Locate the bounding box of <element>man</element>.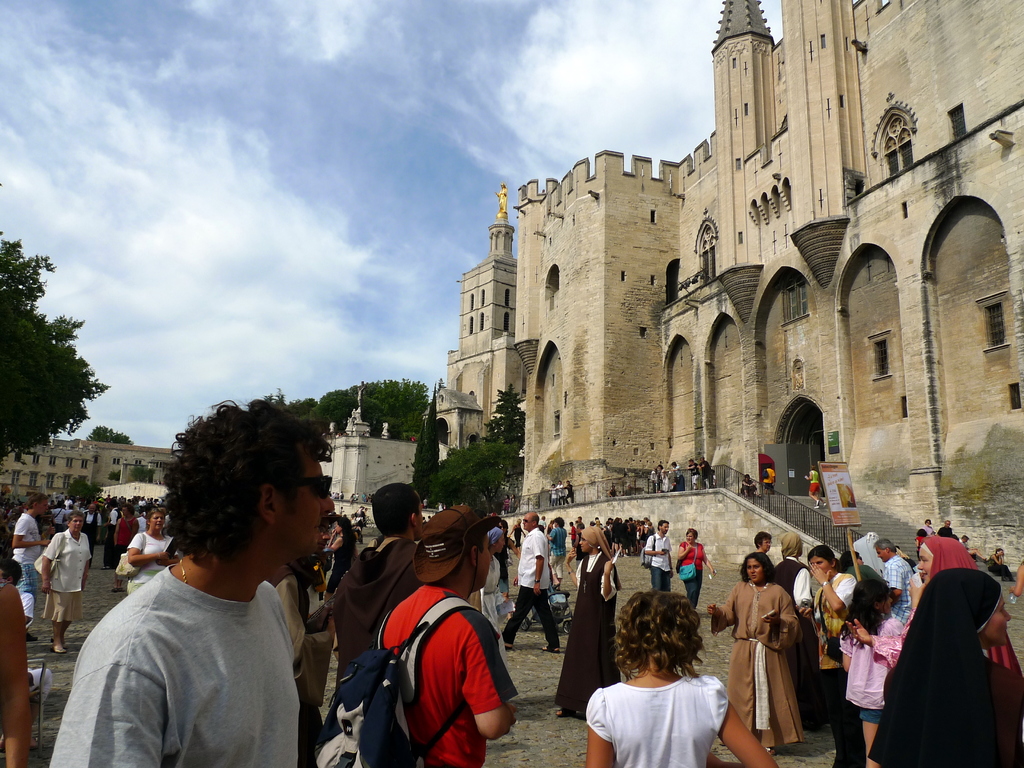
Bounding box: (60, 495, 76, 509).
